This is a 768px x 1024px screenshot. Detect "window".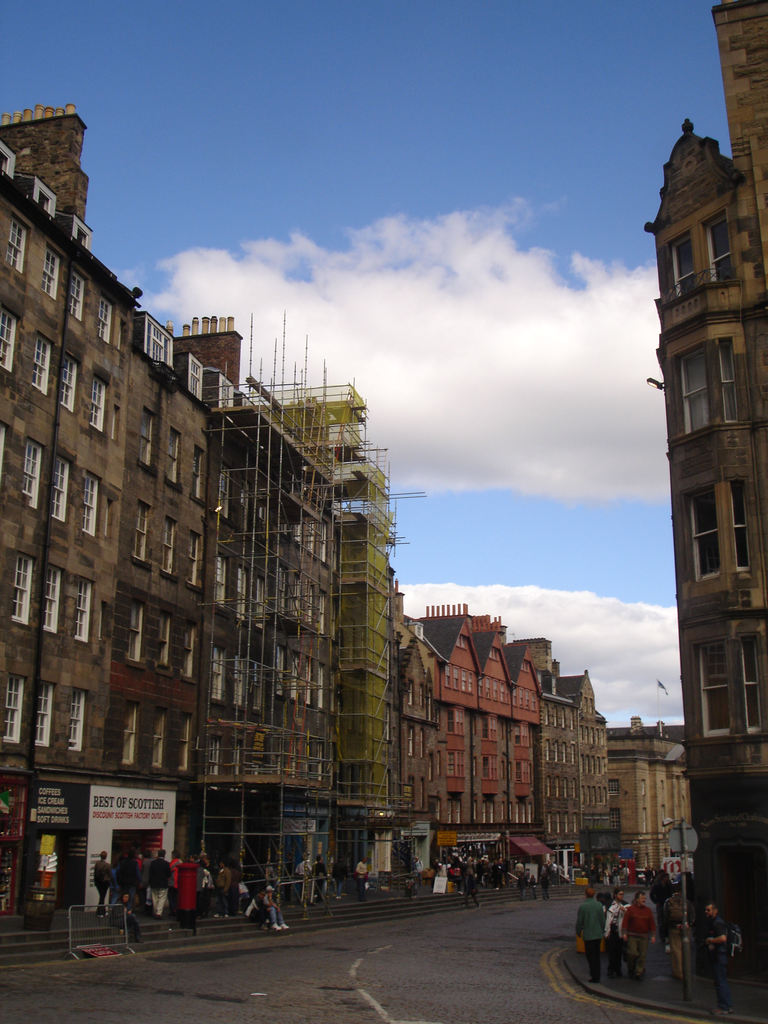
102/294/116/344.
